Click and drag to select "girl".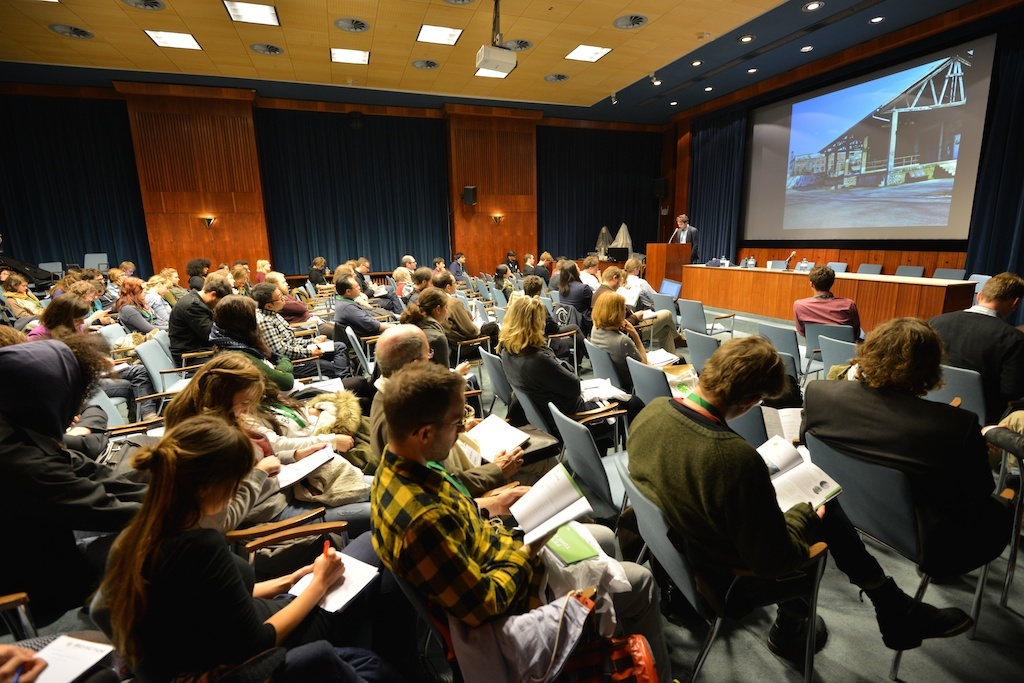
Selection: <bbox>396, 287, 488, 416</bbox>.
